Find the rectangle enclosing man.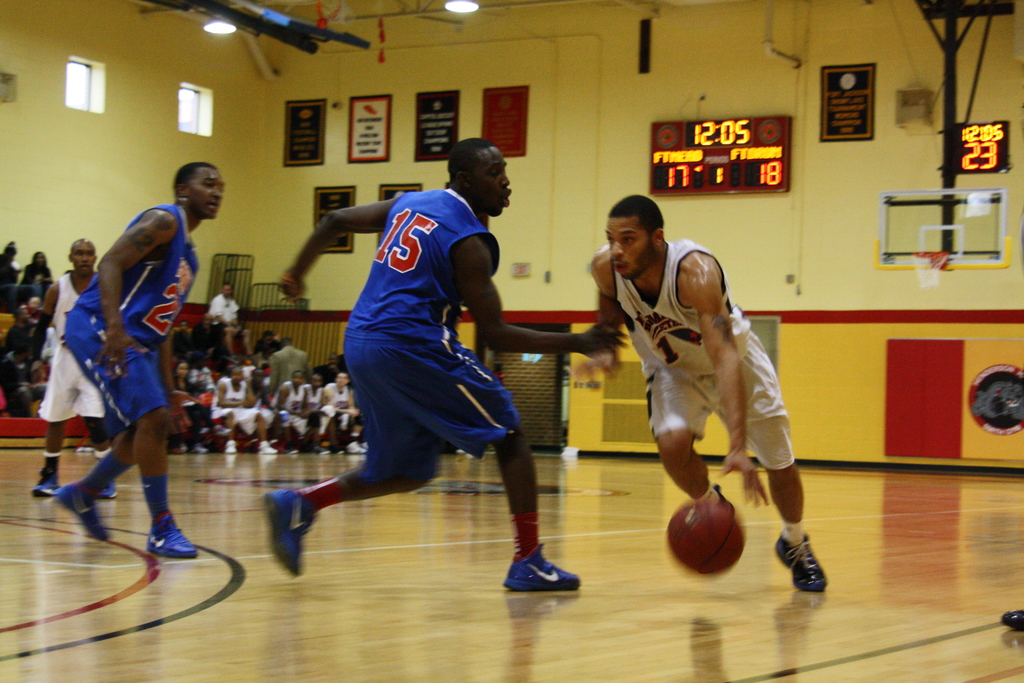
rect(271, 338, 312, 389).
